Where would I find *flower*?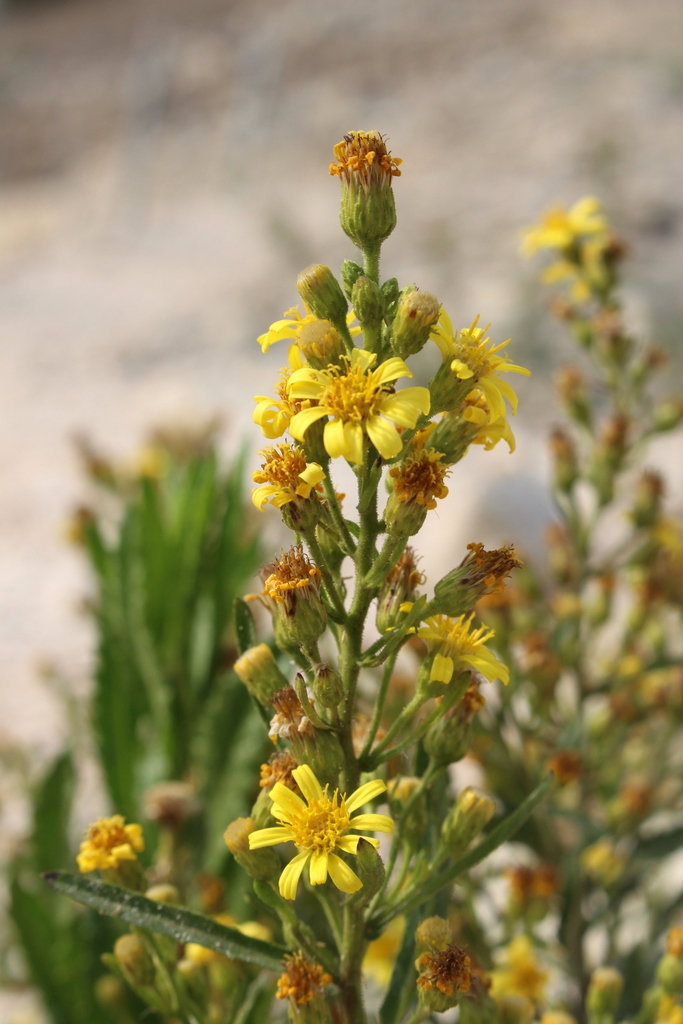
At bbox=(662, 1000, 682, 1023).
